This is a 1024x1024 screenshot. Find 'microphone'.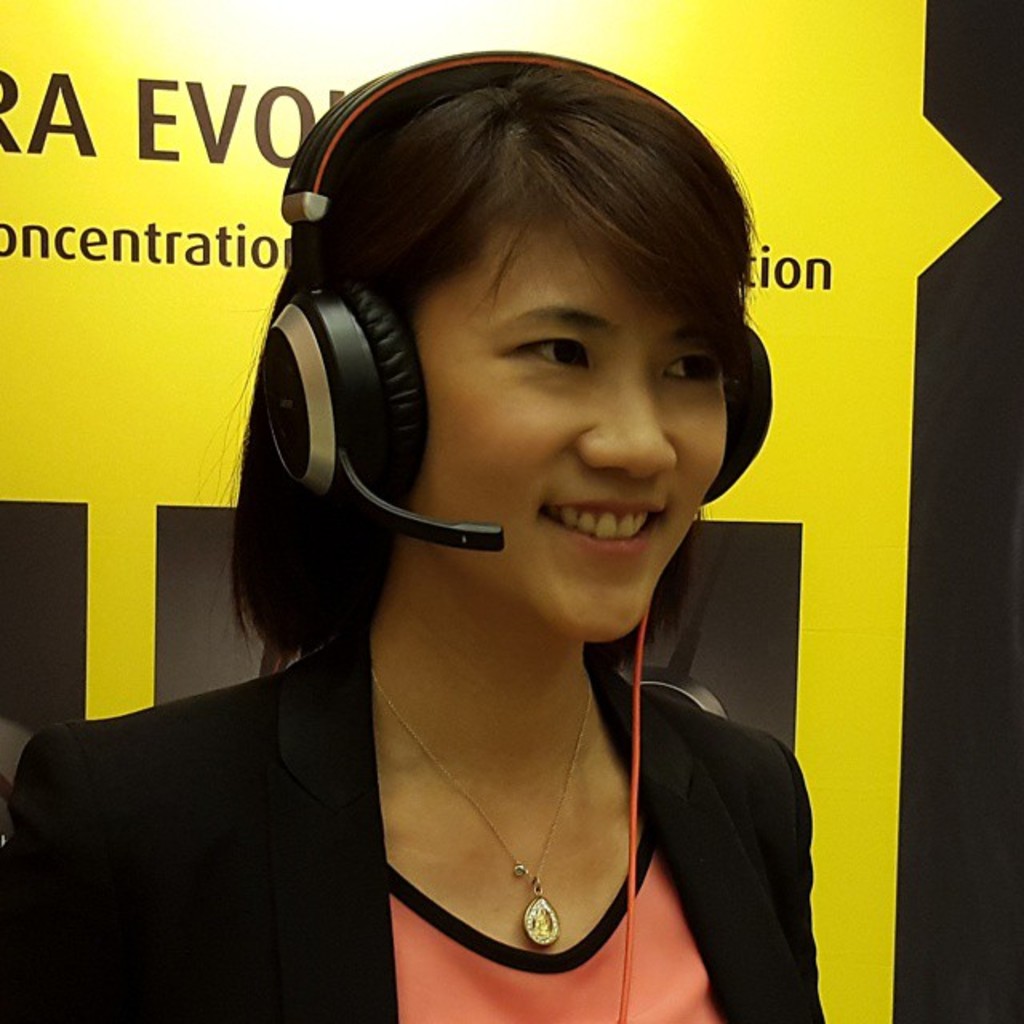
Bounding box: 334, 453, 504, 552.
